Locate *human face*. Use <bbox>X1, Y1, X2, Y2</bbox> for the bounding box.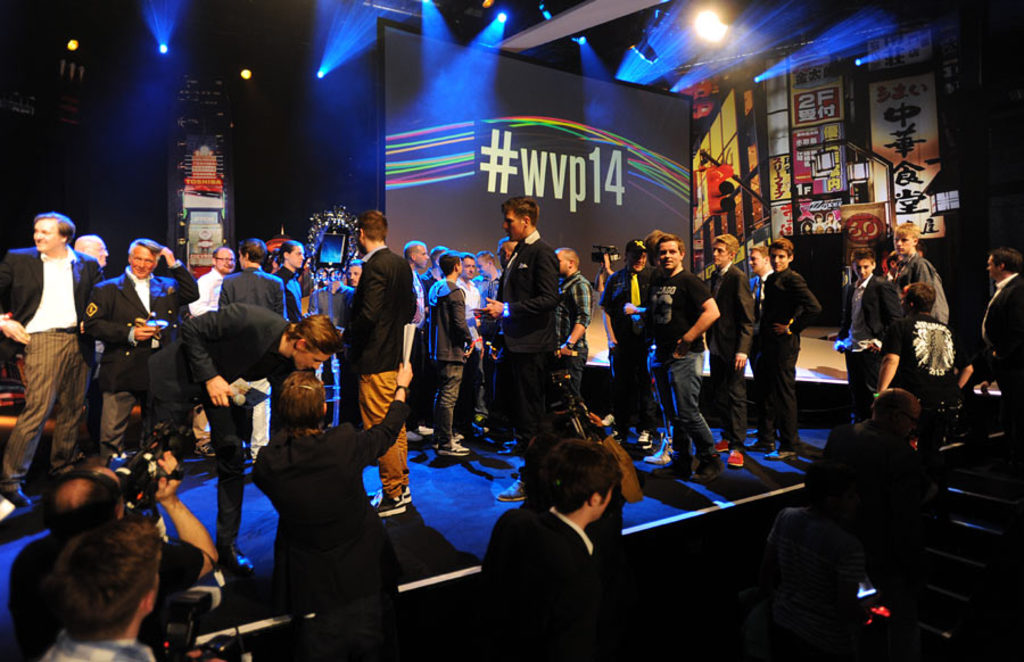
<bbox>770, 248, 788, 272</bbox>.
